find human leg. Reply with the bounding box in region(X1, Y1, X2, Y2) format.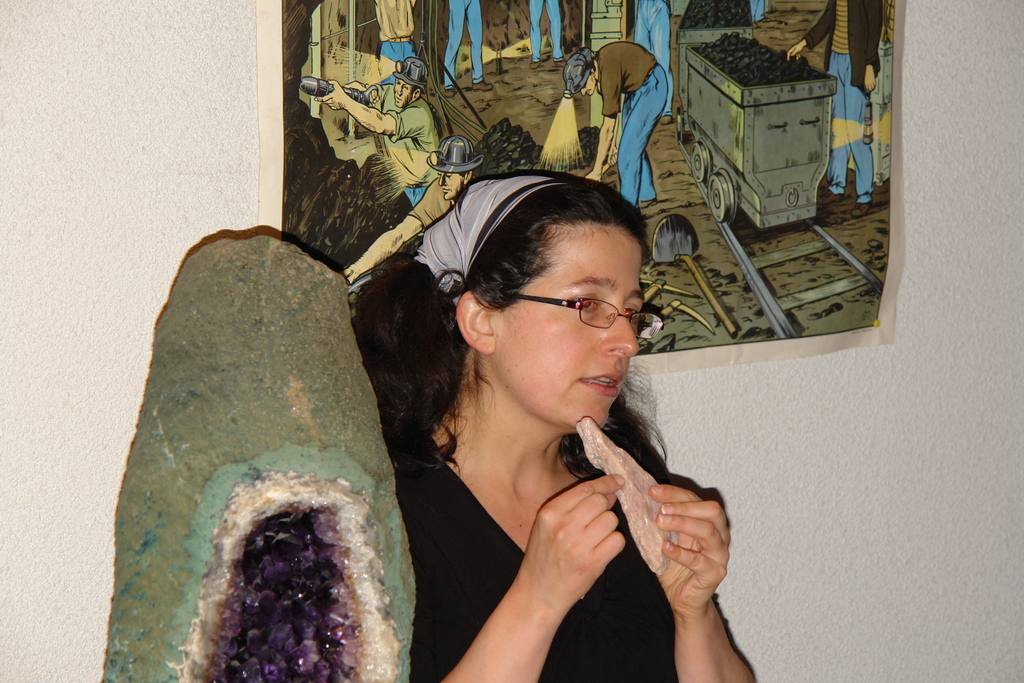
region(634, 0, 648, 45).
